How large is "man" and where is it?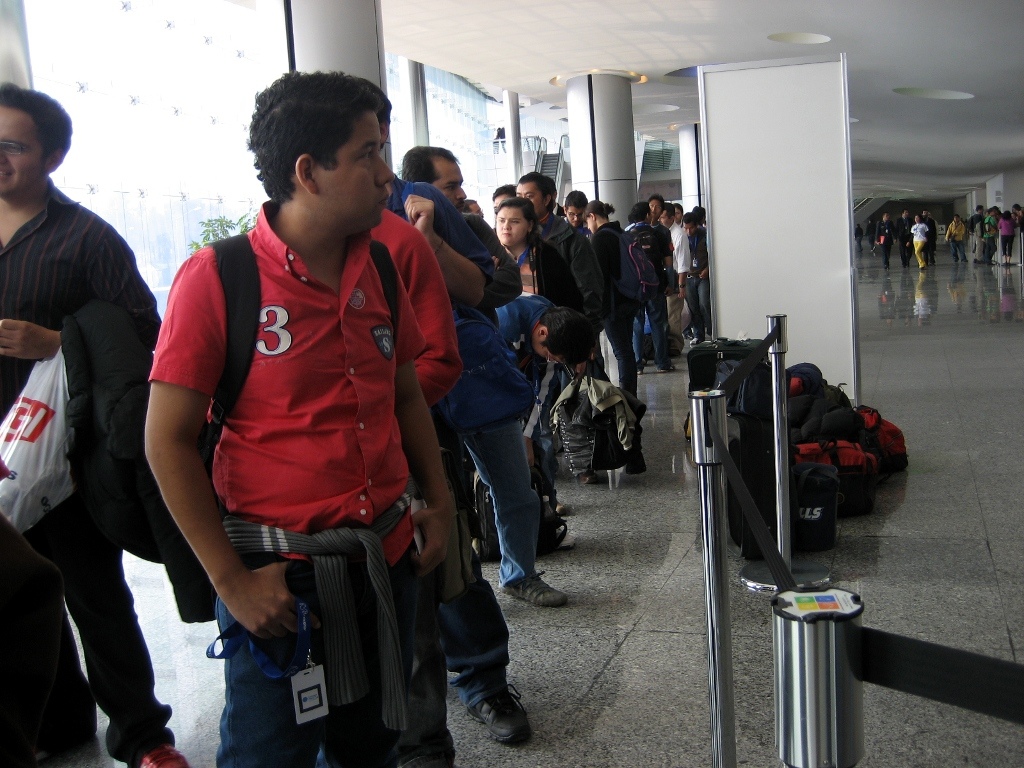
Bounding box: [371, 94, 541, 756].
